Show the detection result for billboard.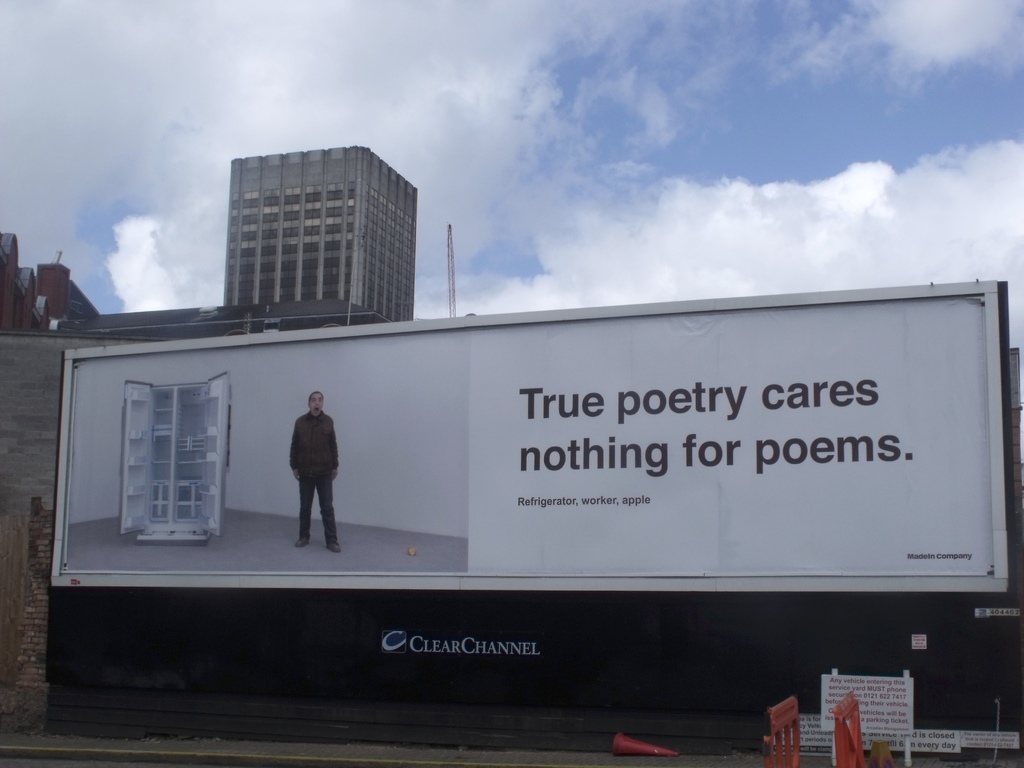
left=65, top=302, right=991, bottom=578.
